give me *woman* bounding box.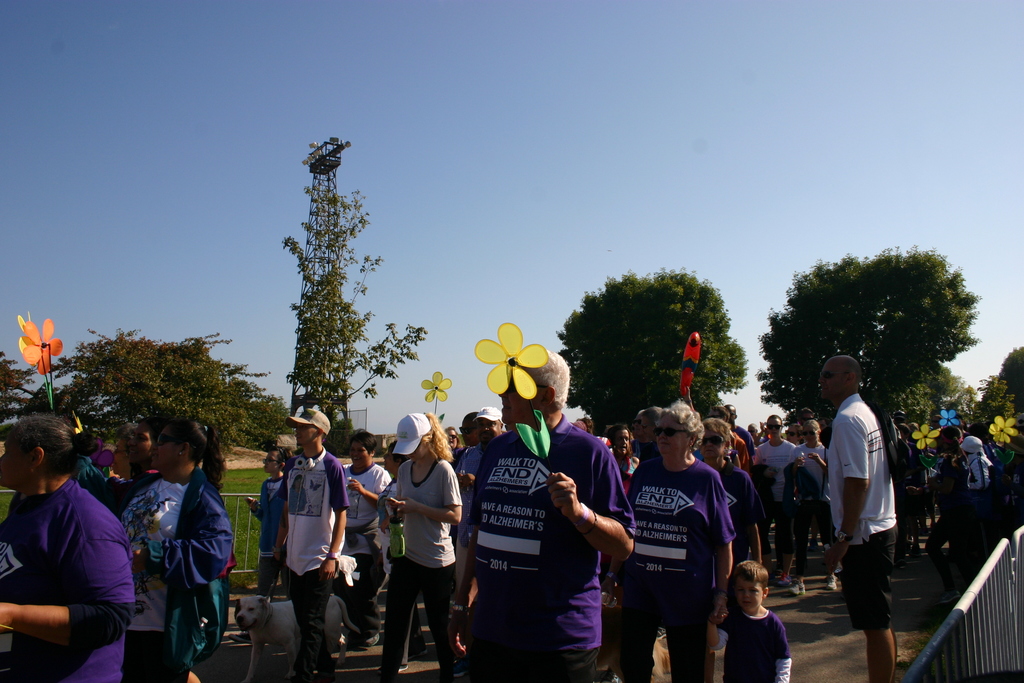
detection(789, 422, 836, 593).
